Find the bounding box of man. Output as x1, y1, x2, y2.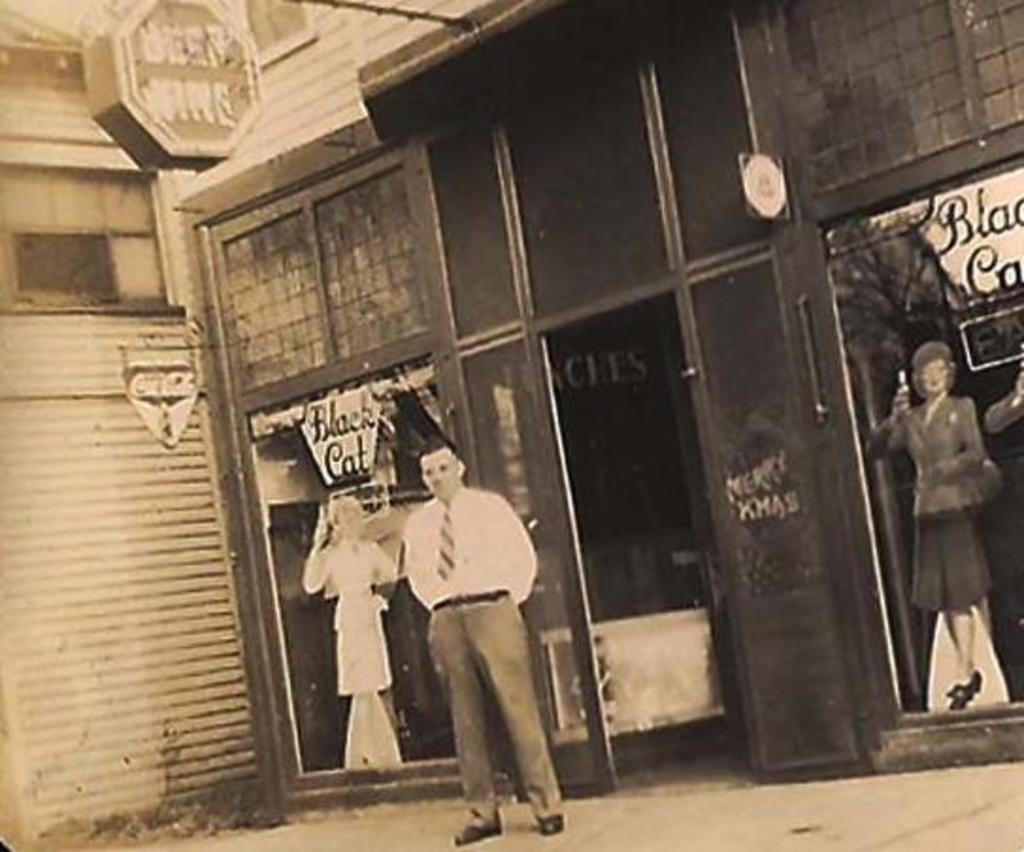
368, 426, 560, 824.
